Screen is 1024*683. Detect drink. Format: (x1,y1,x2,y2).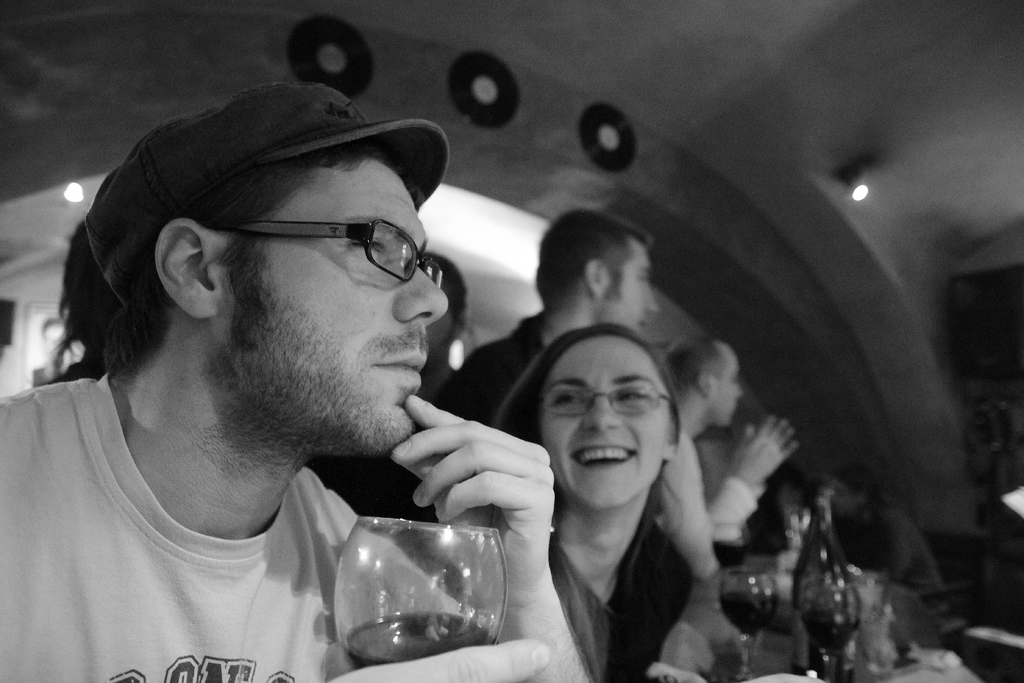
(722,590,778,638).
